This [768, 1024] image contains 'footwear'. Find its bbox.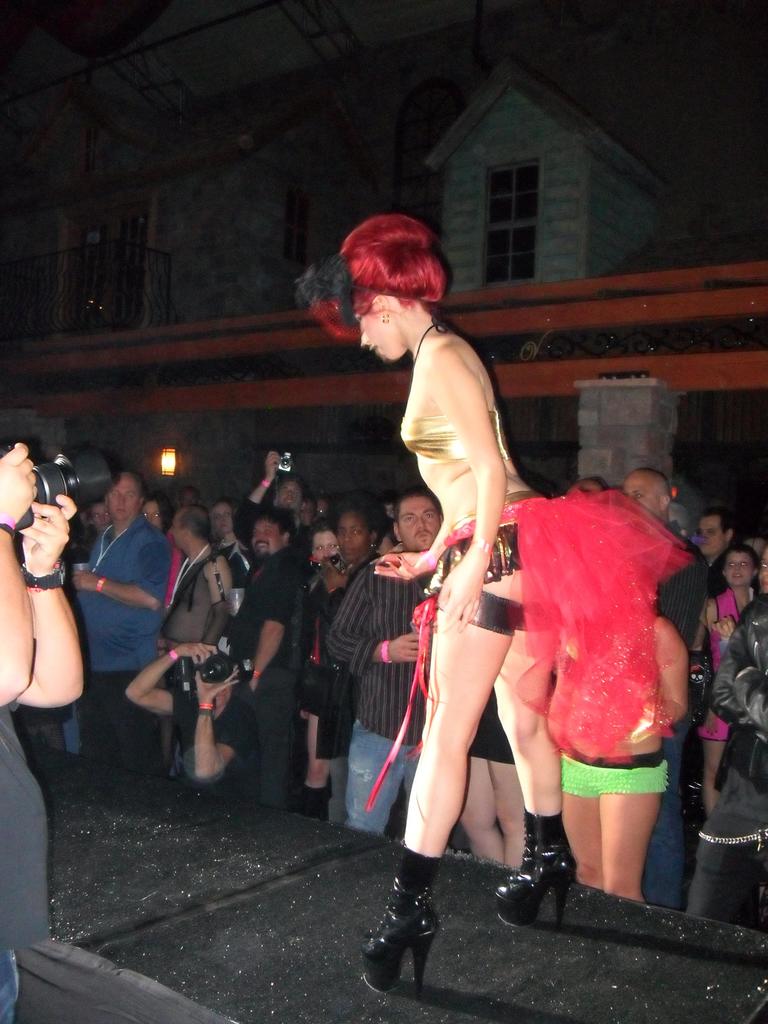
<bbox>361, 844, 443, 1003</bbox>.
